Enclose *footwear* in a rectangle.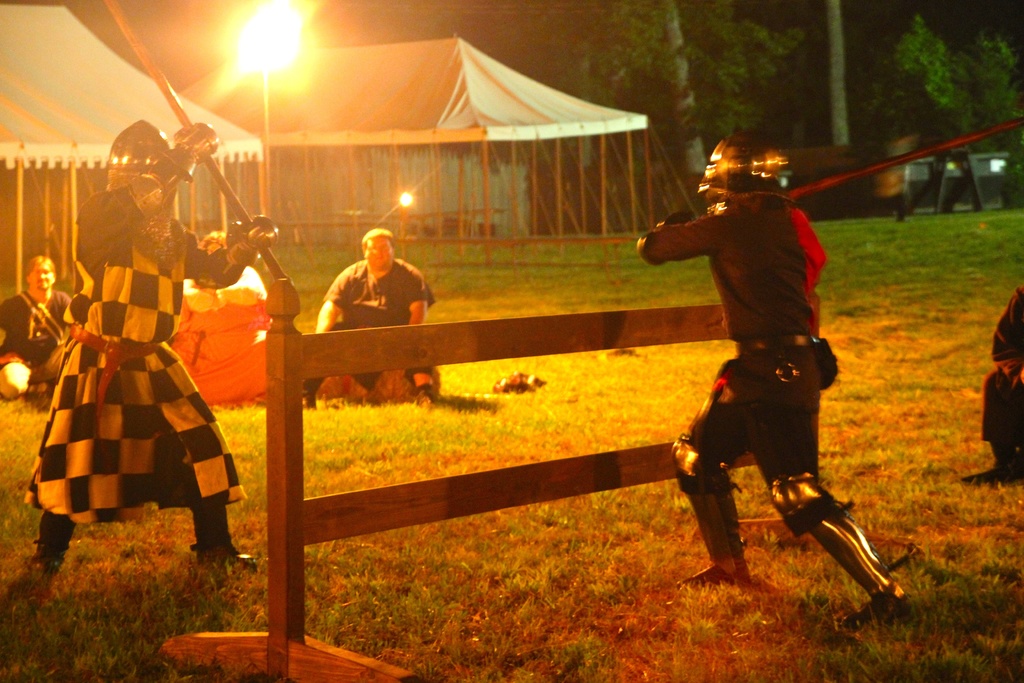
crop(193, 548, 255, 579).
